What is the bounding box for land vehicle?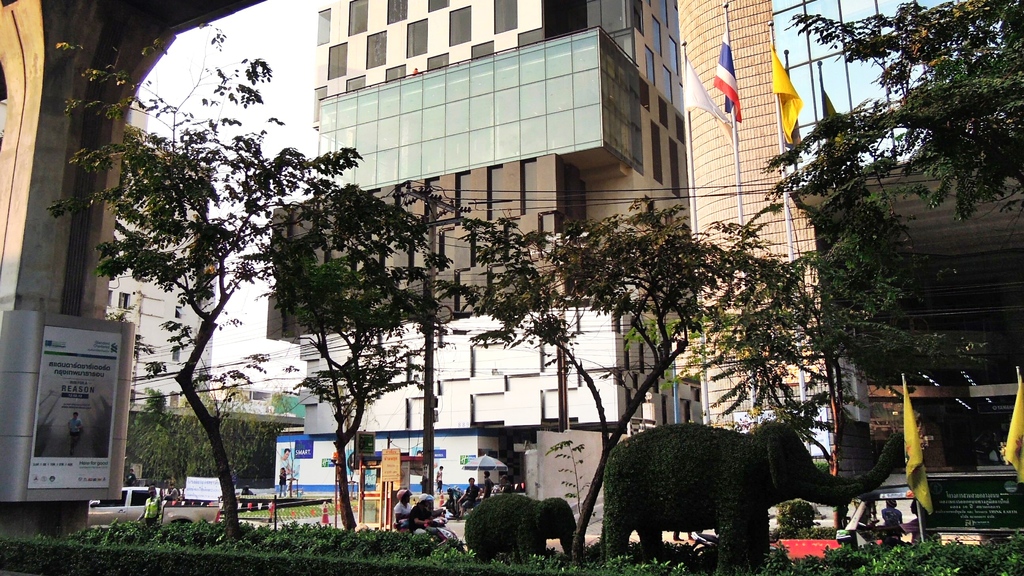
[left=426, top=515, right=462, bottom=545].
